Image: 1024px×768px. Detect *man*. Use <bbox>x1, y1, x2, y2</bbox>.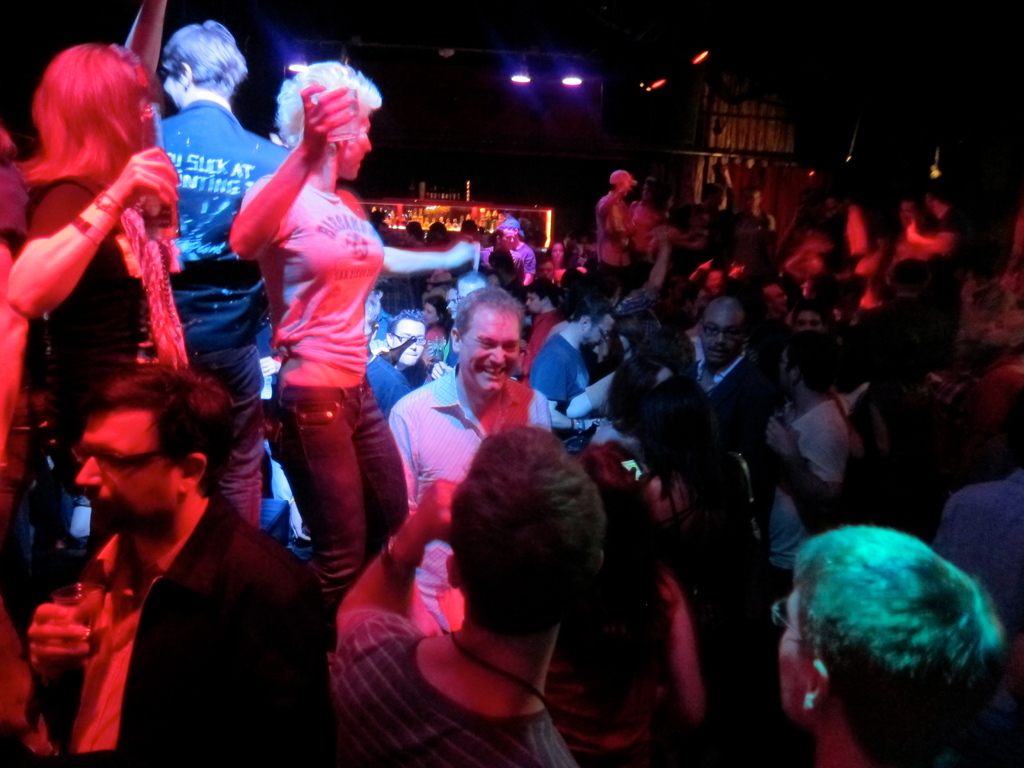
<bbox>152, 18, 295, 532</bbox>.
